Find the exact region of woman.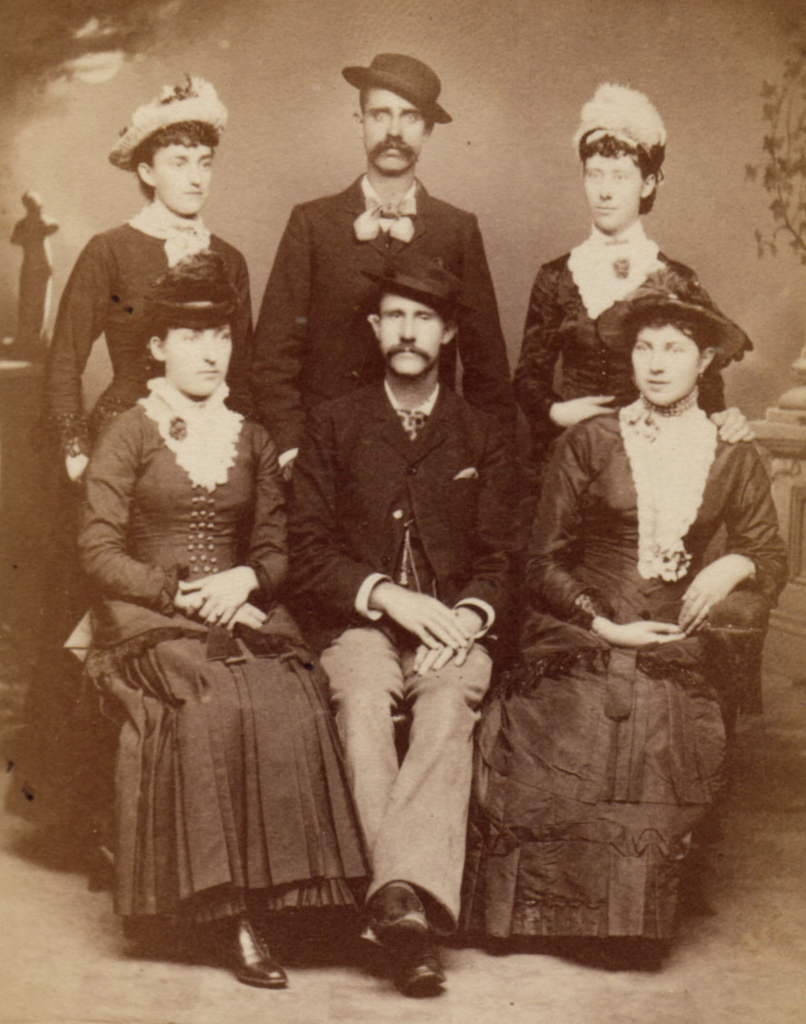
Exact region: 475:280:792:936.
